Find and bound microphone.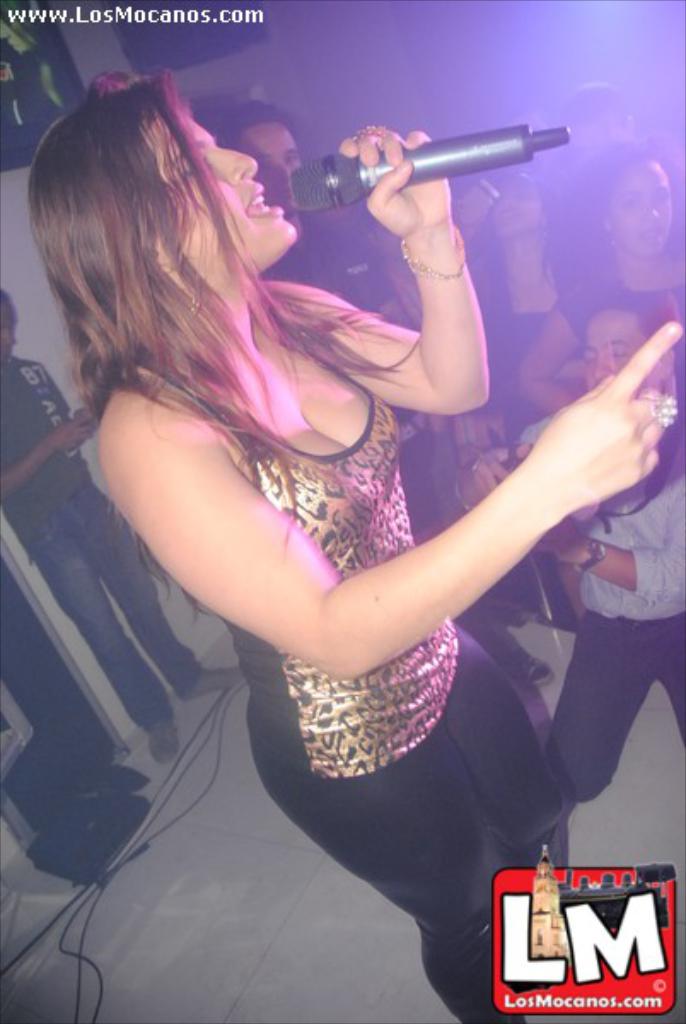
Bound: 263:108:587:225.
